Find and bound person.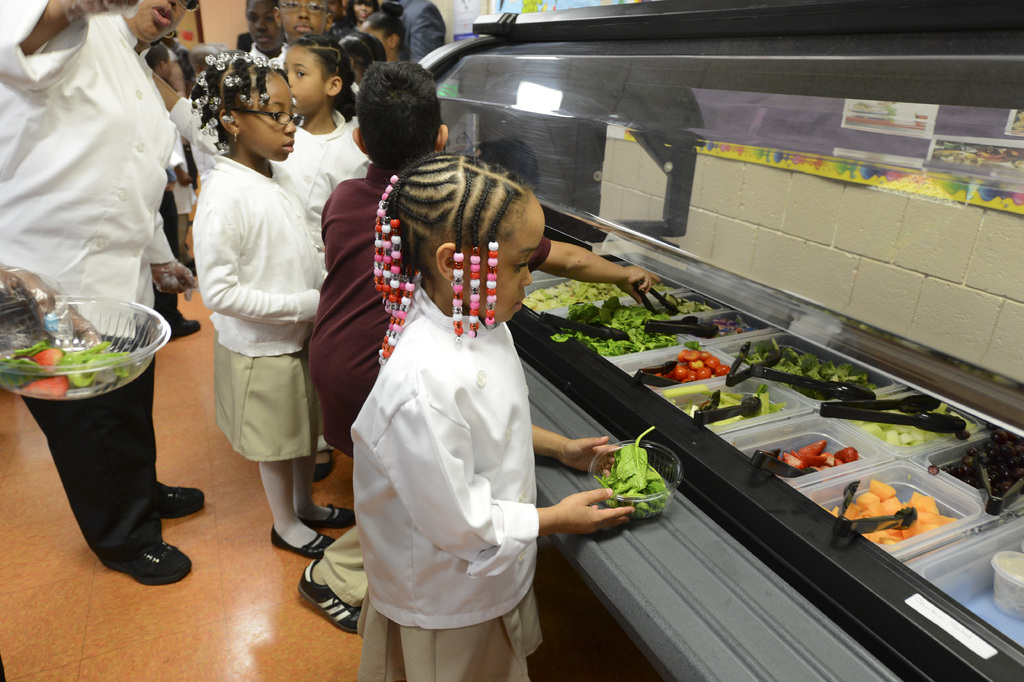
Bound: {"x1": 170, "y1": 60, "x2": 328, "y2": 570}.
